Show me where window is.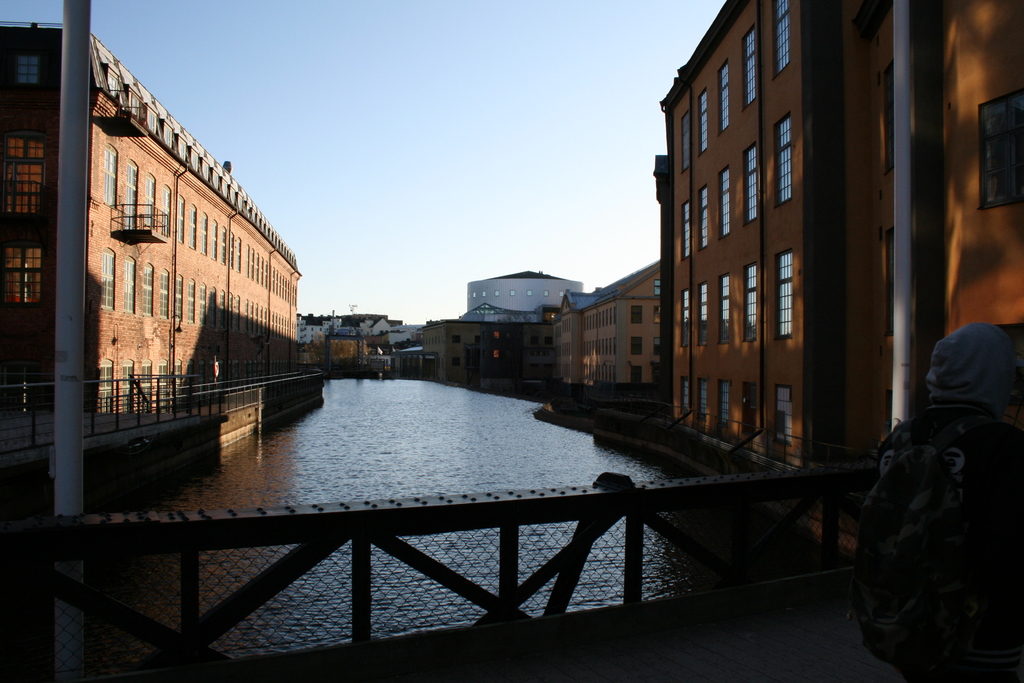
window is at left=772, top=390, right=795, bottom=446.
